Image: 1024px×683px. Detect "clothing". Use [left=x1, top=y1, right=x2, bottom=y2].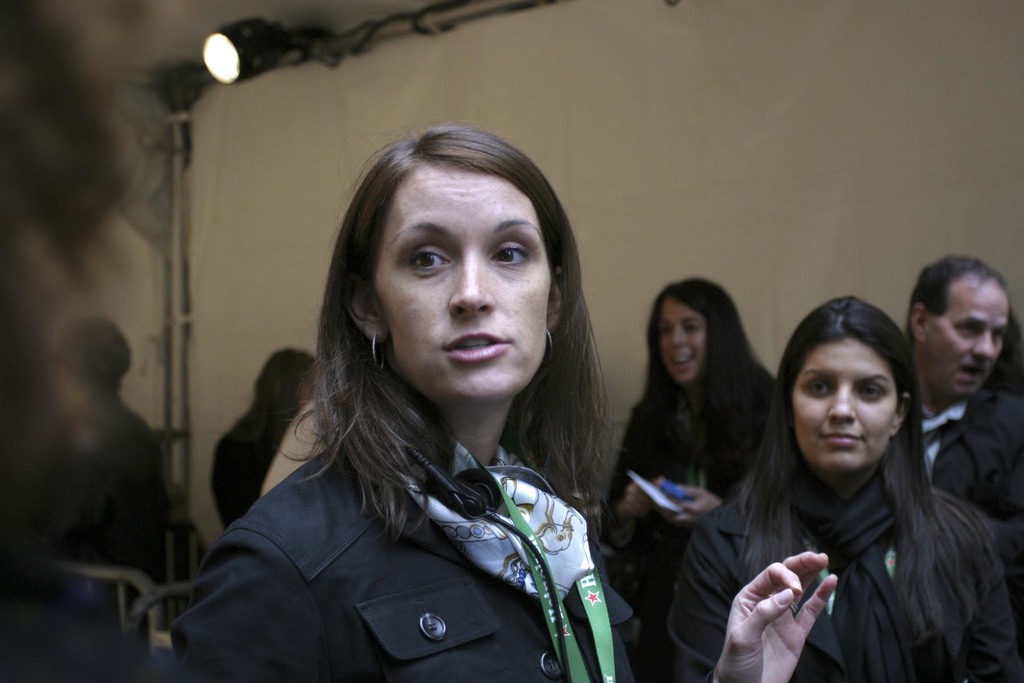
[left=919, top=386, right=1020, bottom=527].
